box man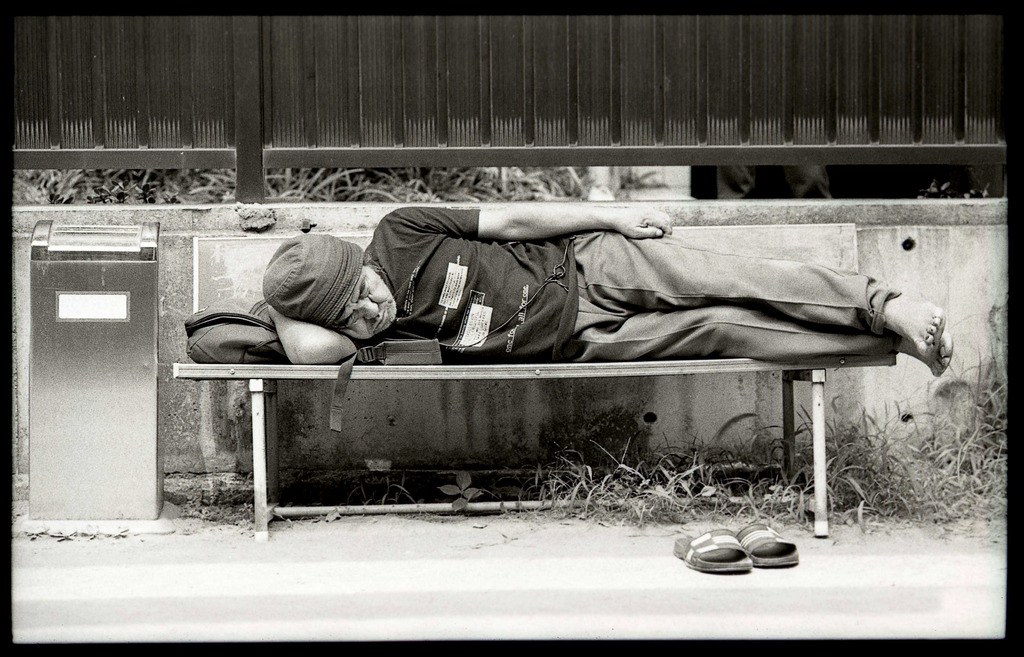
region(198, 166, 938, 509)
